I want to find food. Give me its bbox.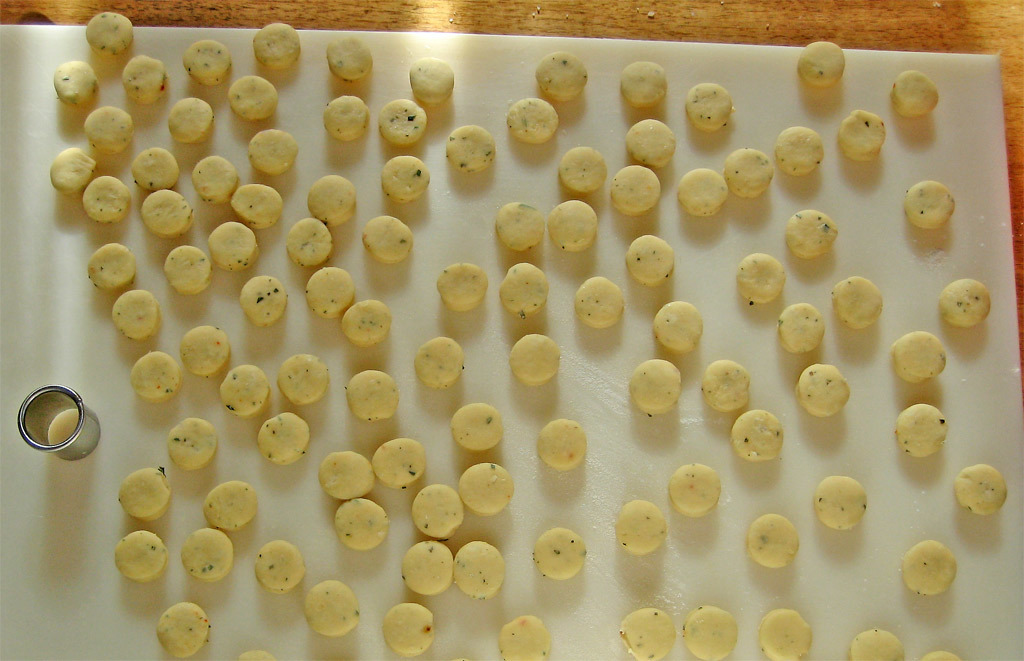
377, 92, 429, 152.
